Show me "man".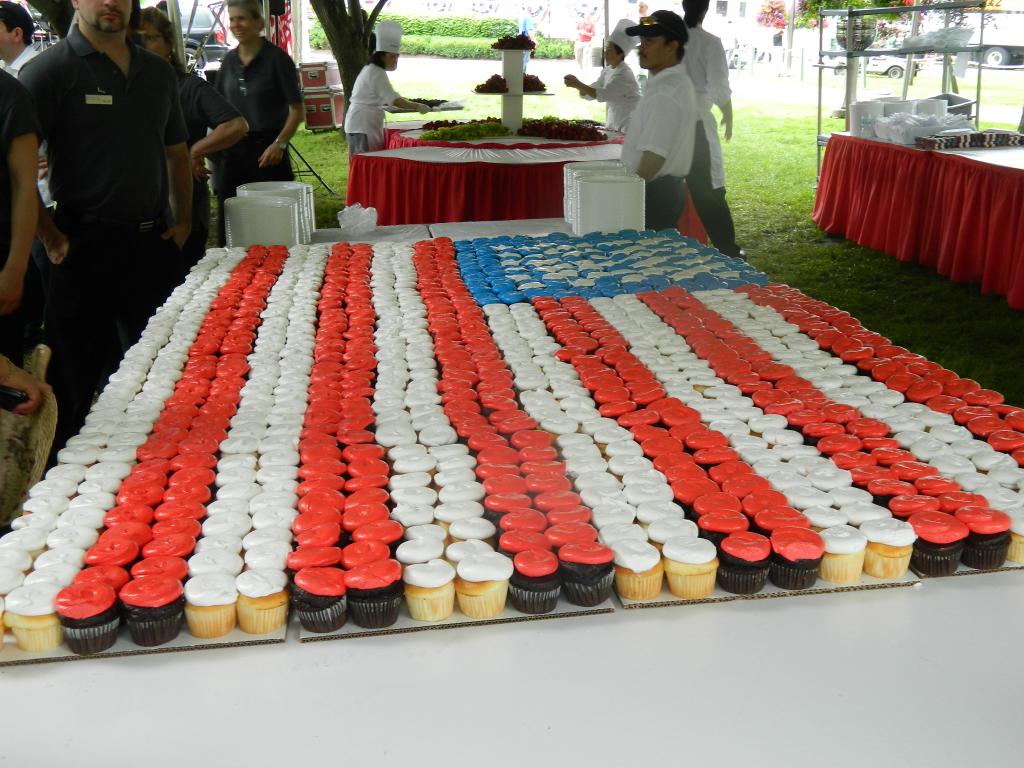
"man" is here: [x1=680, y1=0, x2=749, y2=260].
